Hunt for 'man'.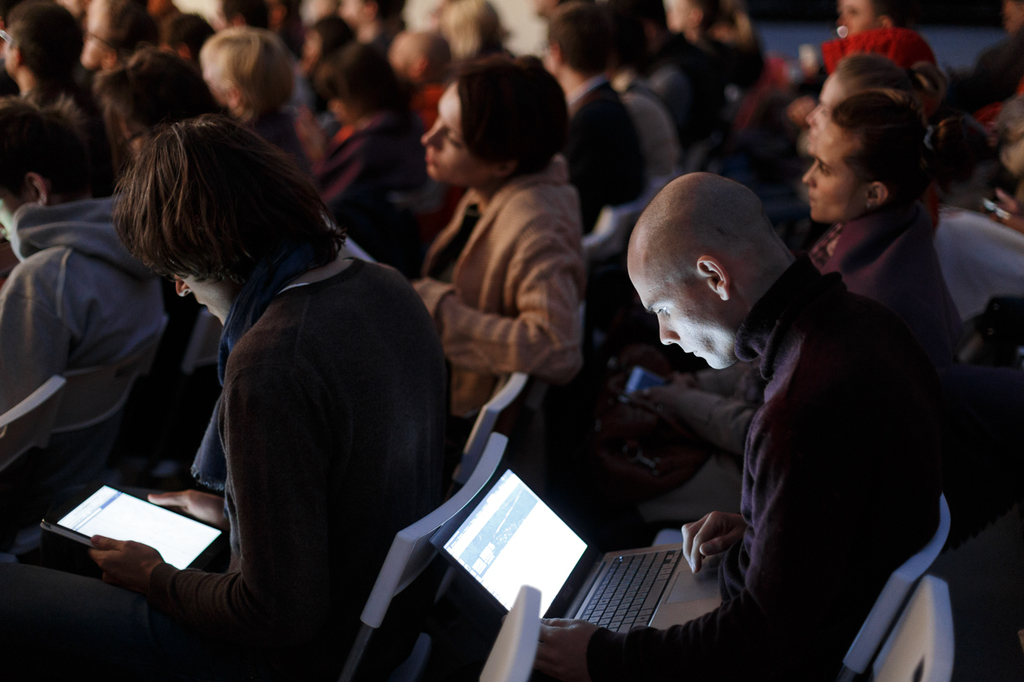
Hunted down at pyautogui.locateOnScreen(520, 7, 637, 246).
